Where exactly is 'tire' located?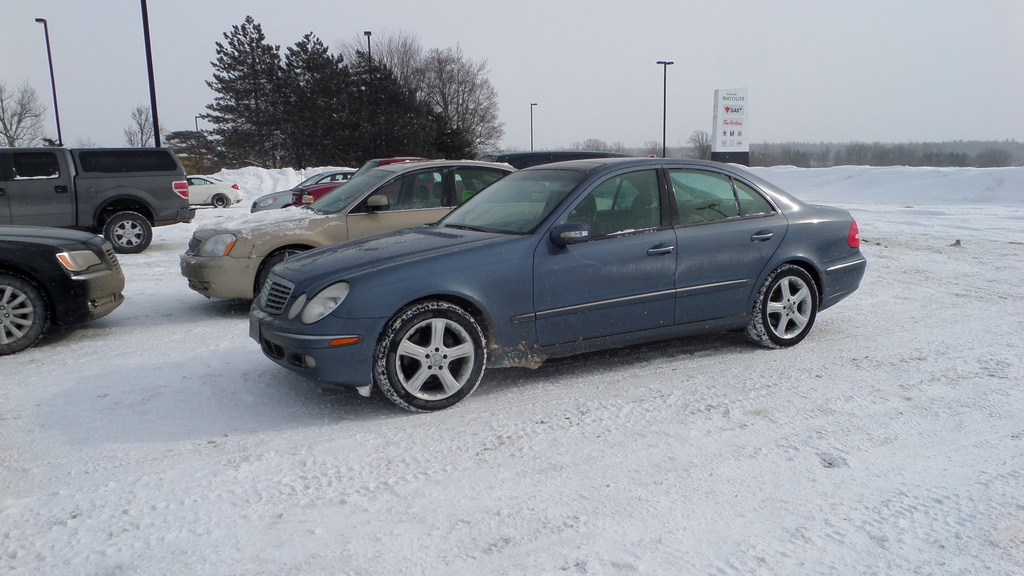
Its bounding box is {"left": 742, "top": 261, "right": 818, "bottom": 351}.
